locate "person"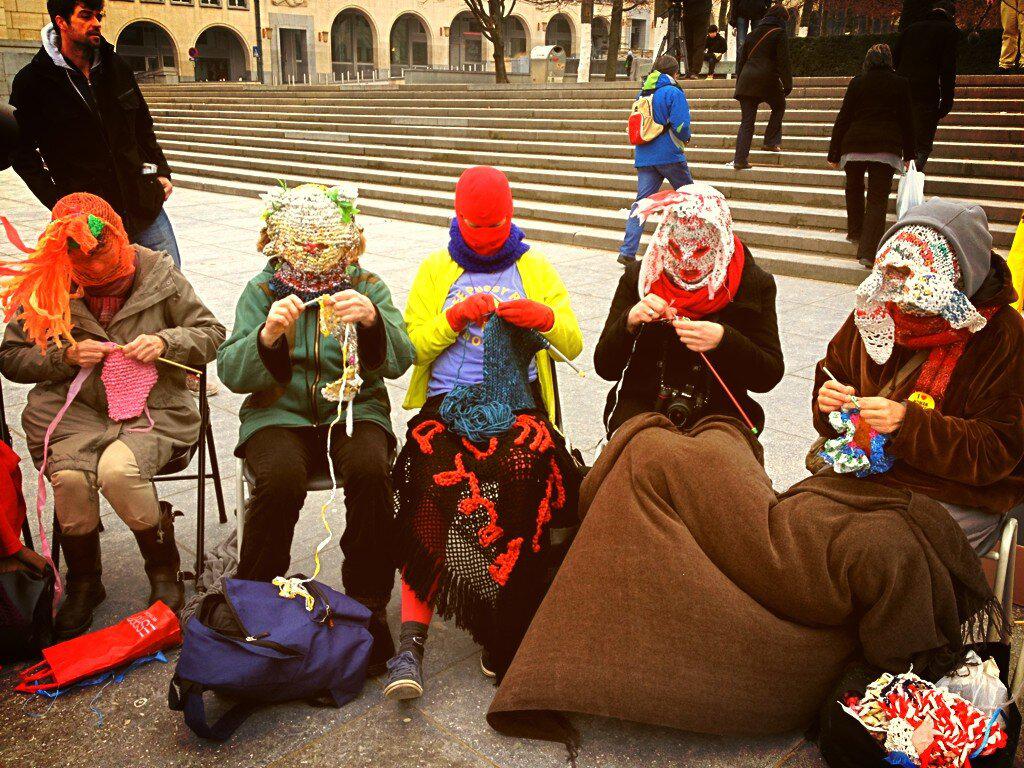
BBox(702, 25, 732, 76)
